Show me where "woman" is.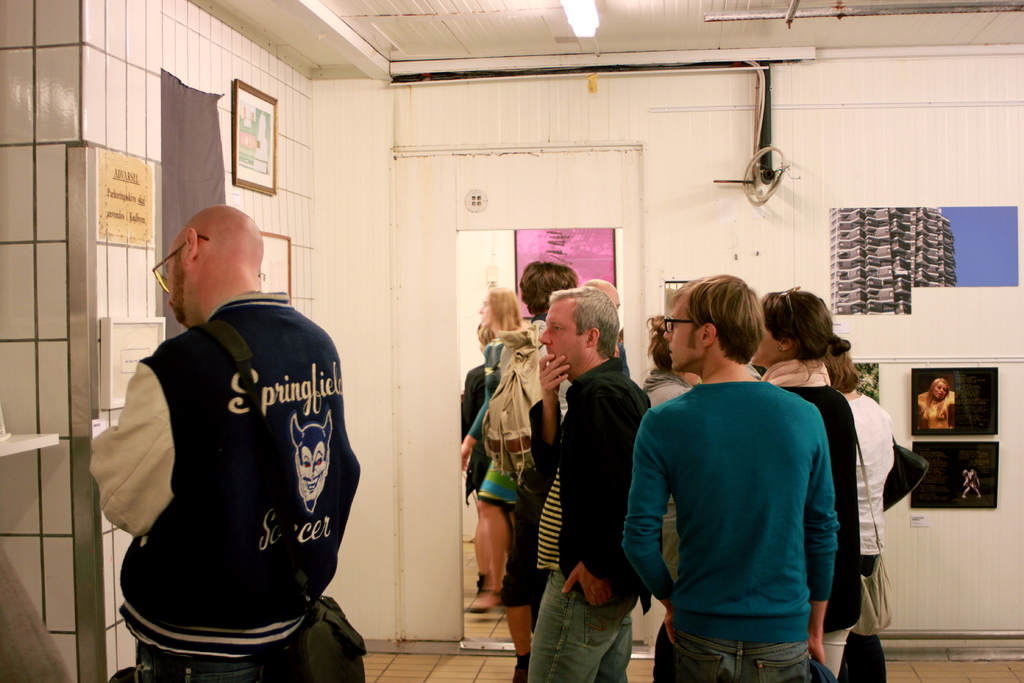
"woman" is at rect(459, 285, 531, 619).
